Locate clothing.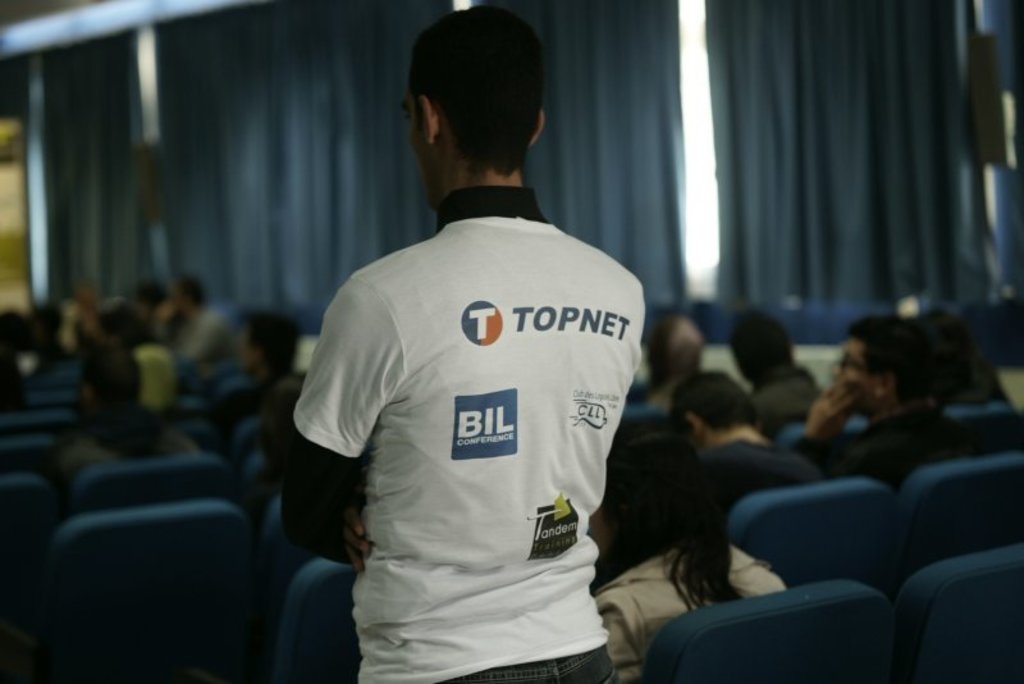
Bounding box: region(700, 438, 823, 524).
